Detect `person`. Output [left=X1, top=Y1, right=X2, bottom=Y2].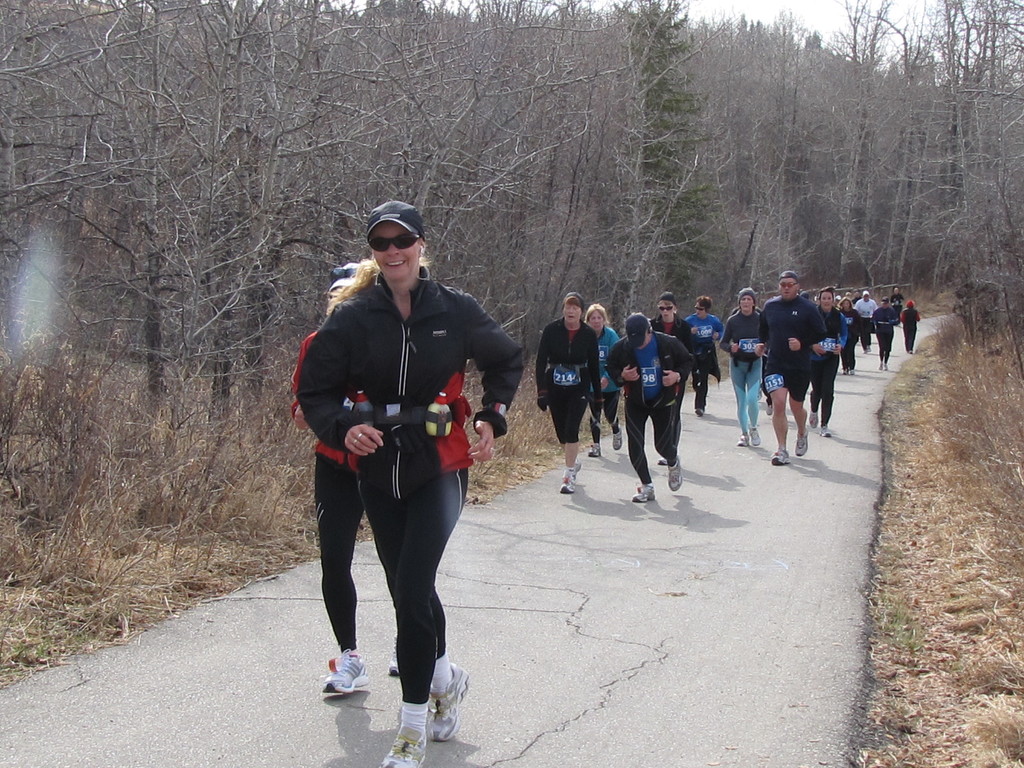
[left=898, top=296, right=923, bottom=360].
